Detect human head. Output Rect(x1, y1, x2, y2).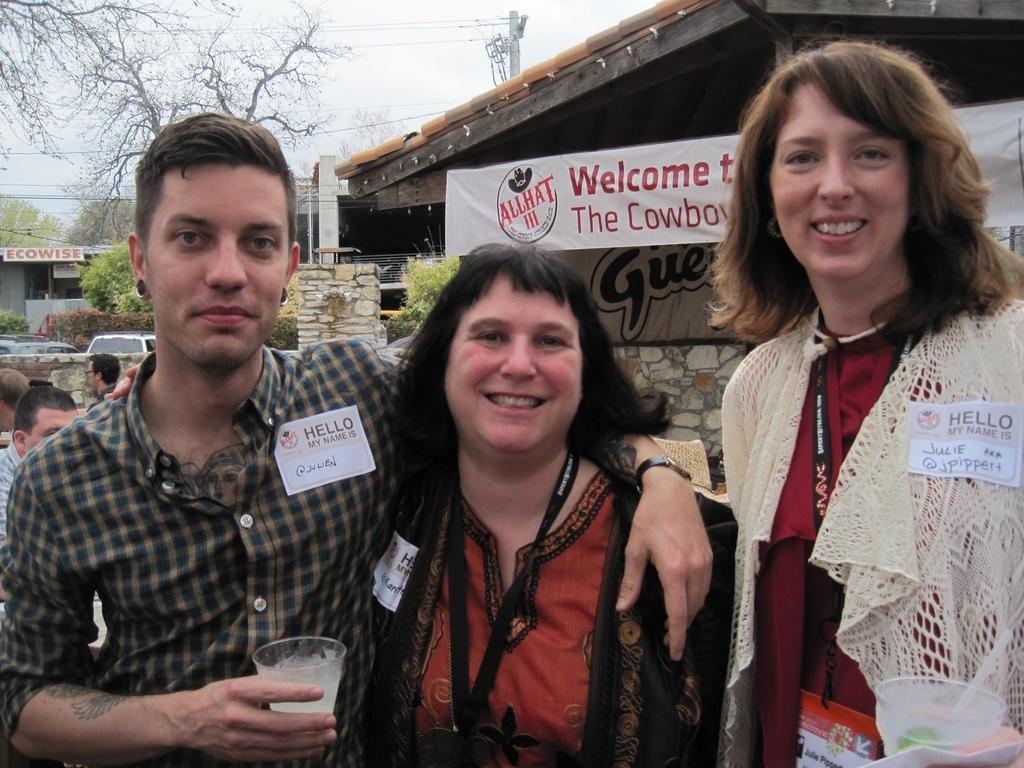
Rect(81, 352, 118, 388).
